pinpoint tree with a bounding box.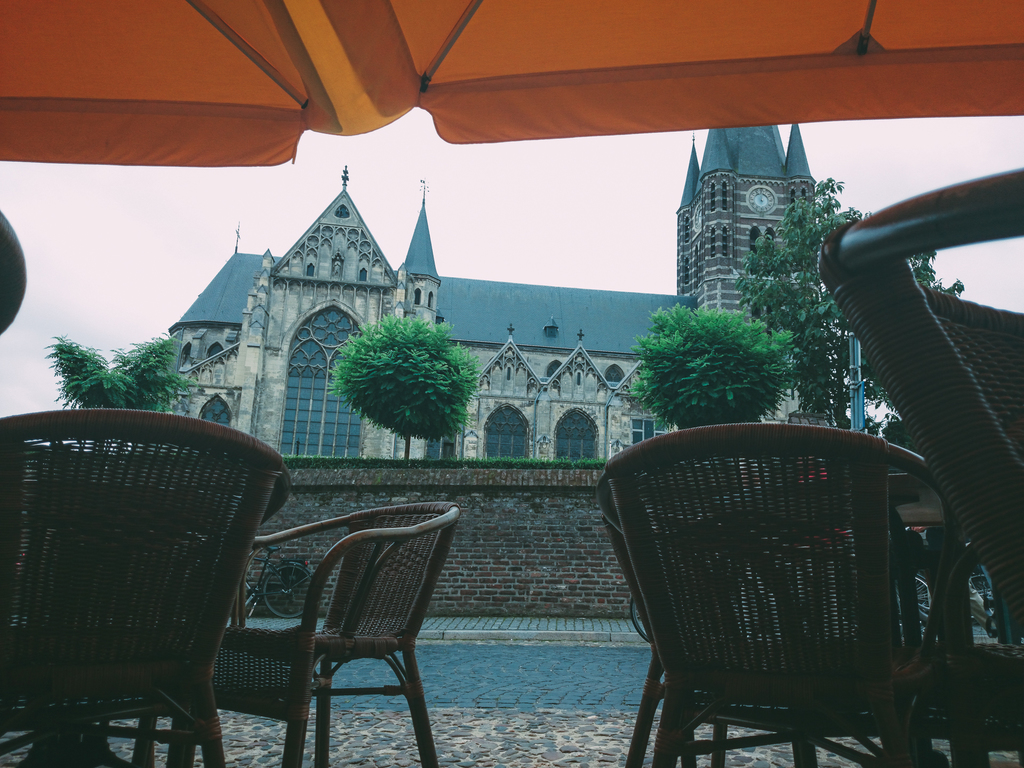
rect(620, 304, 790, 424).
